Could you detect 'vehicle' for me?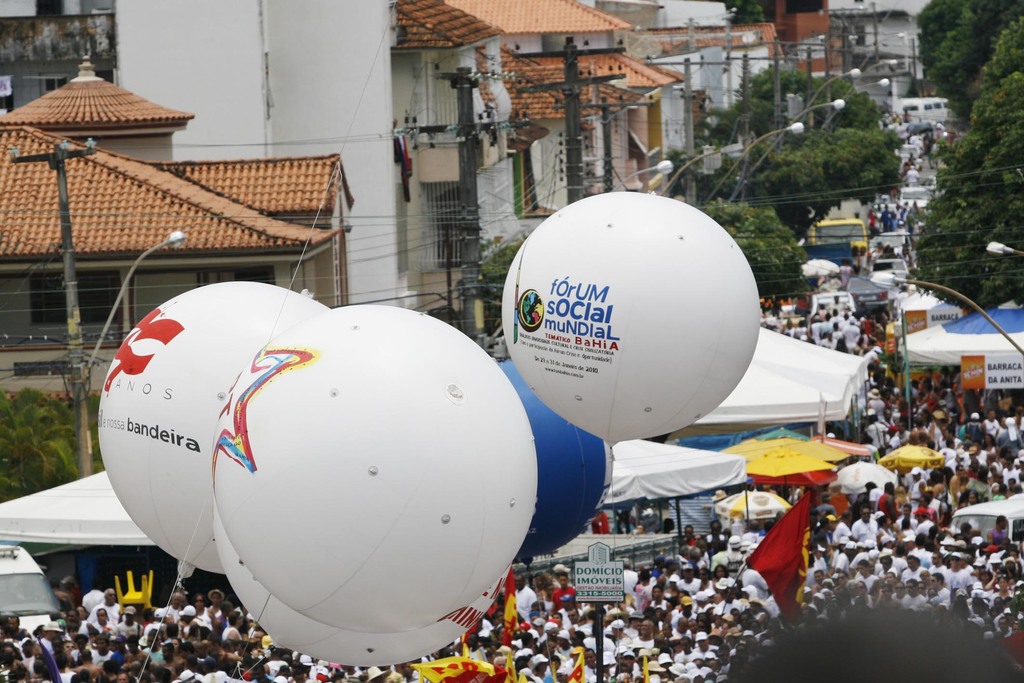
Detection result: x1=897, y1=90, x2=956, y2=132.
